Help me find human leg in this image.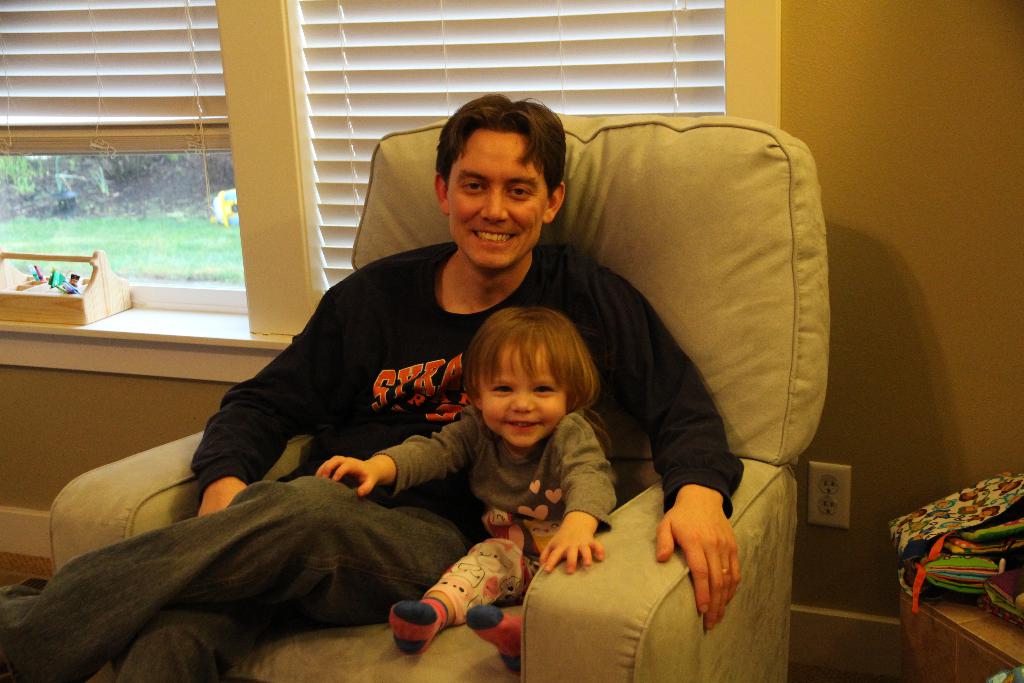
Found it: select_region(392, 540, 536, 654).
